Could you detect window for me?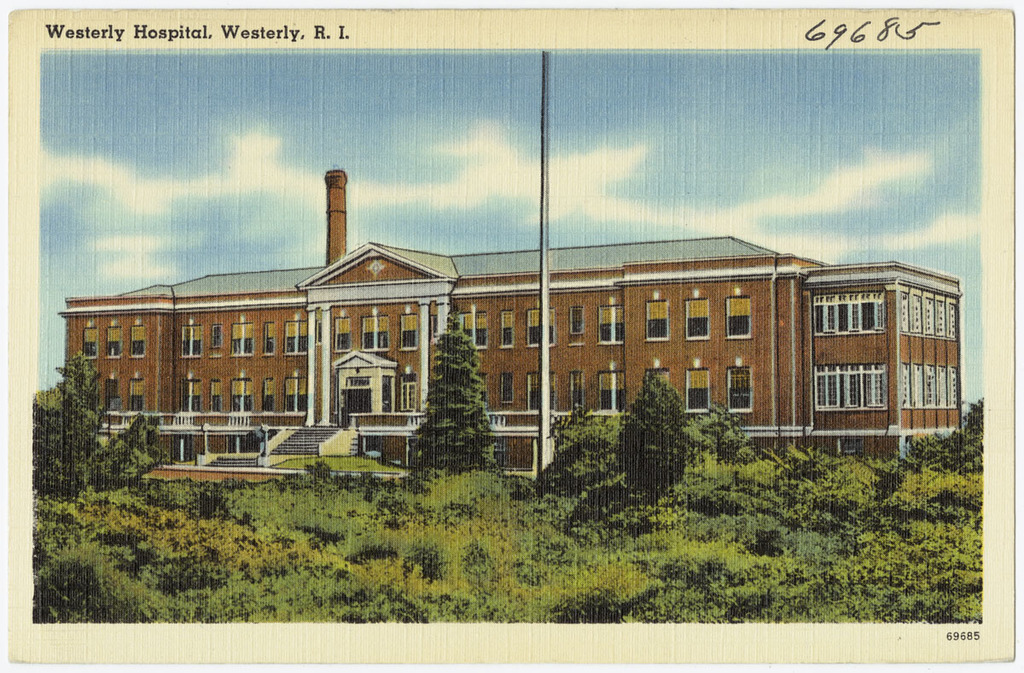
Detection result: [107,378,119,414].
